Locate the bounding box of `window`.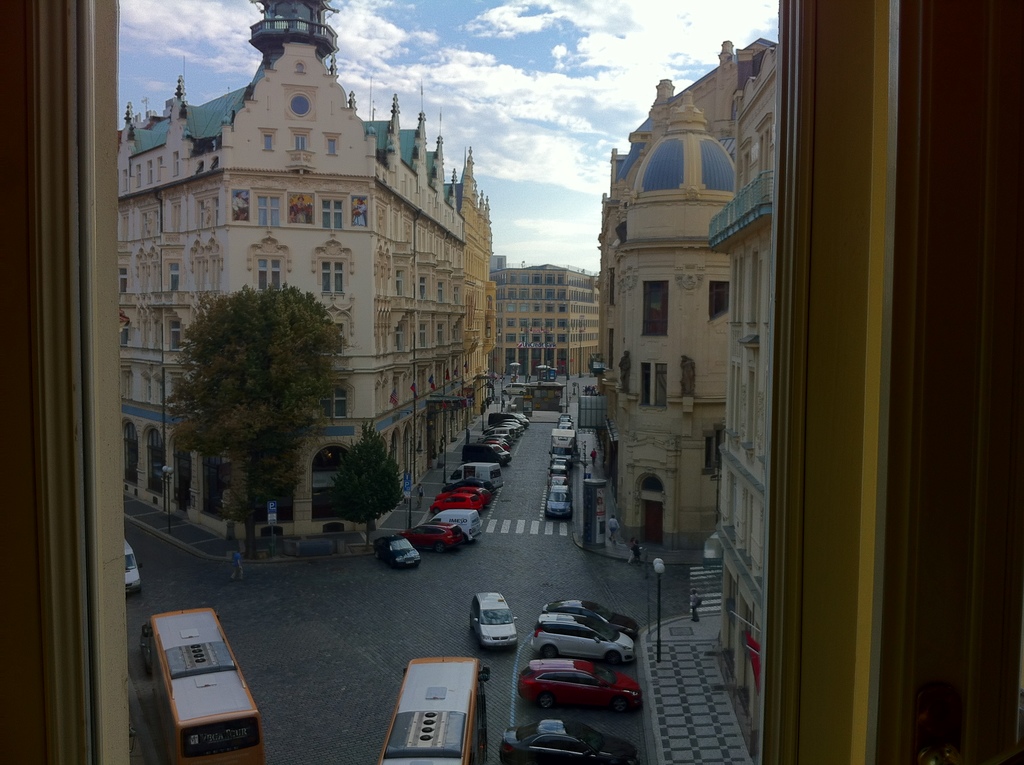
Bounding box: 137 165 142 187.
